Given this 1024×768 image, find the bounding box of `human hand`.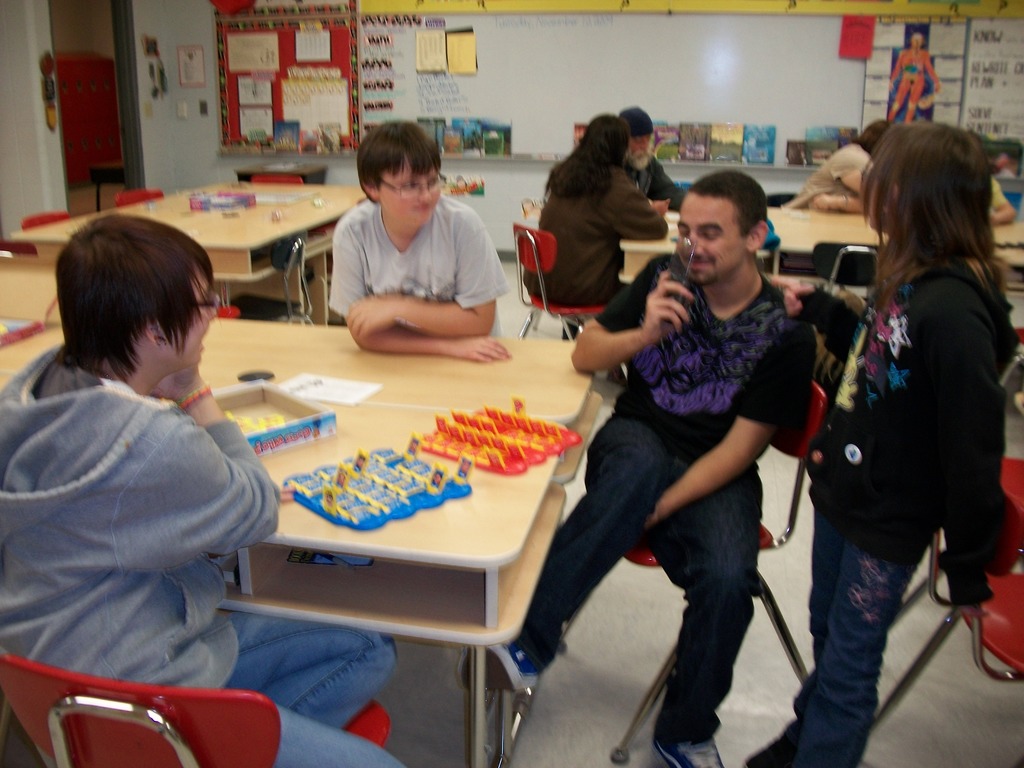
[x1=643, y1=271, x2=693, y2=345].
